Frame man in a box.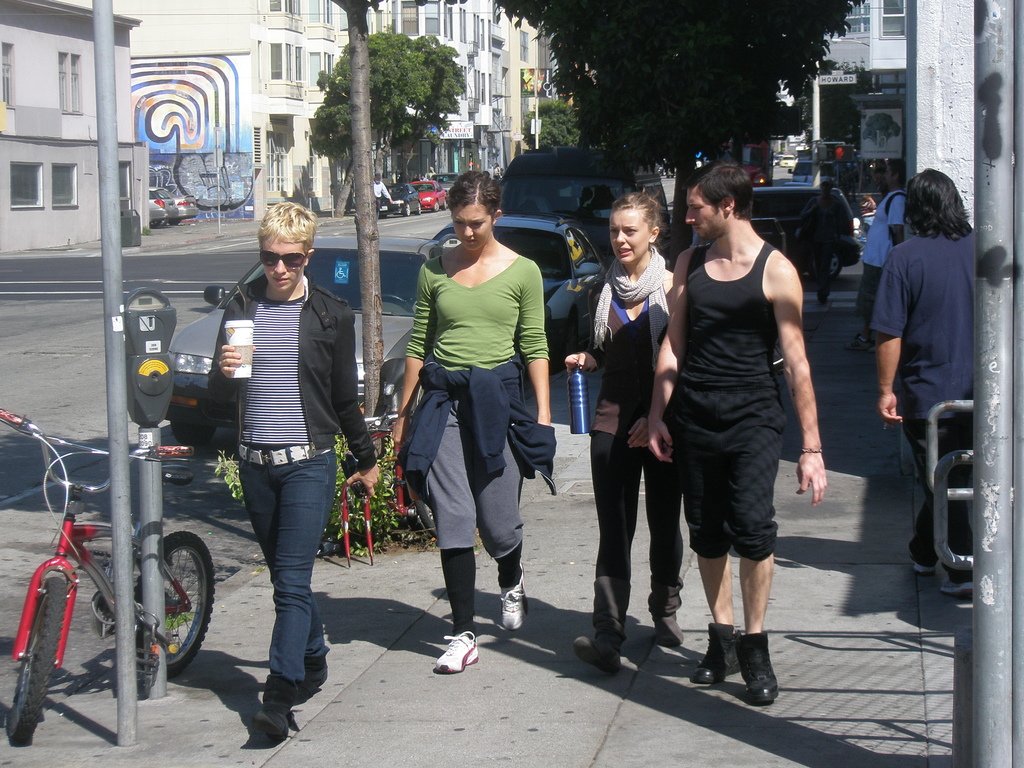
(left=188, top=206, right=355, bottom=709).
